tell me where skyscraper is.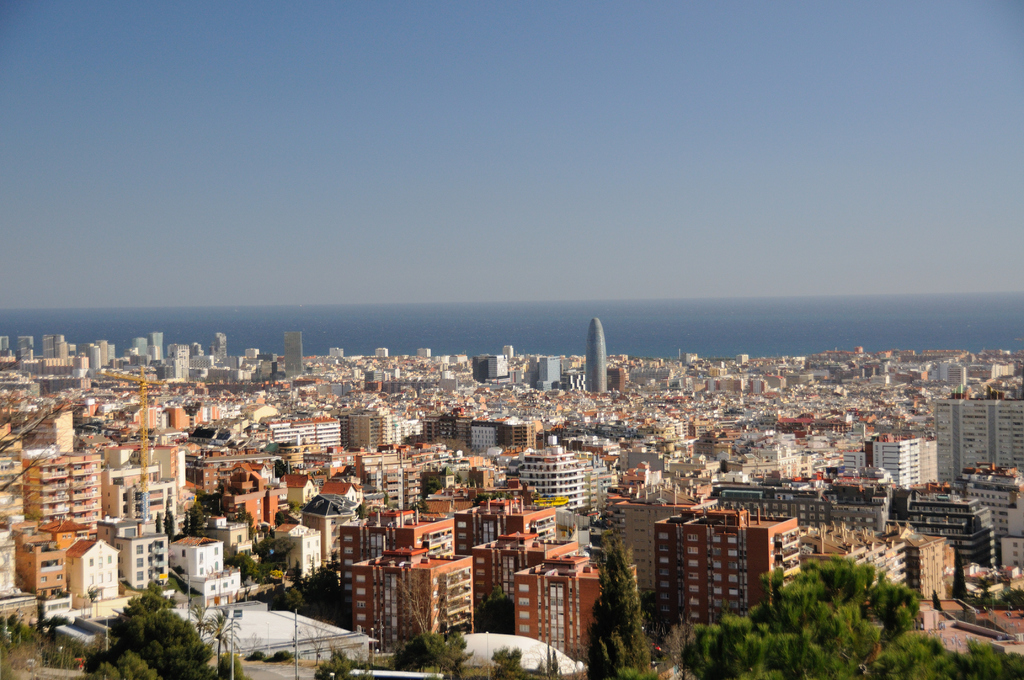
skyscraper is at 147, 332, 162, 360.
